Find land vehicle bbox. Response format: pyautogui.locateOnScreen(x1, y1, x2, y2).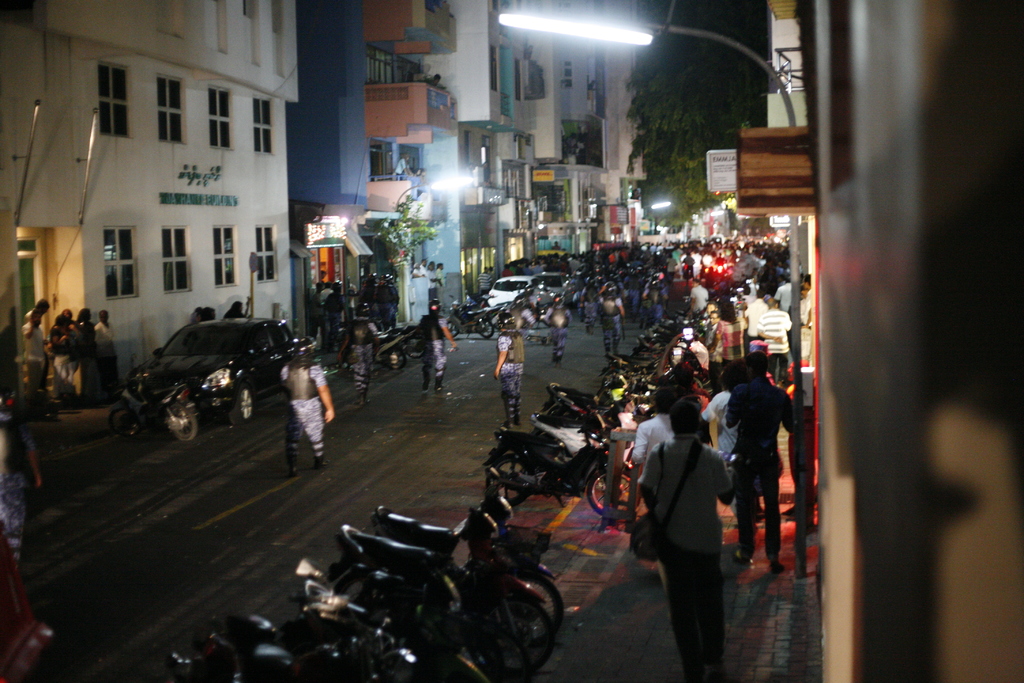
pyautogui.locateOnScreen(135, 320, 304, 431).
